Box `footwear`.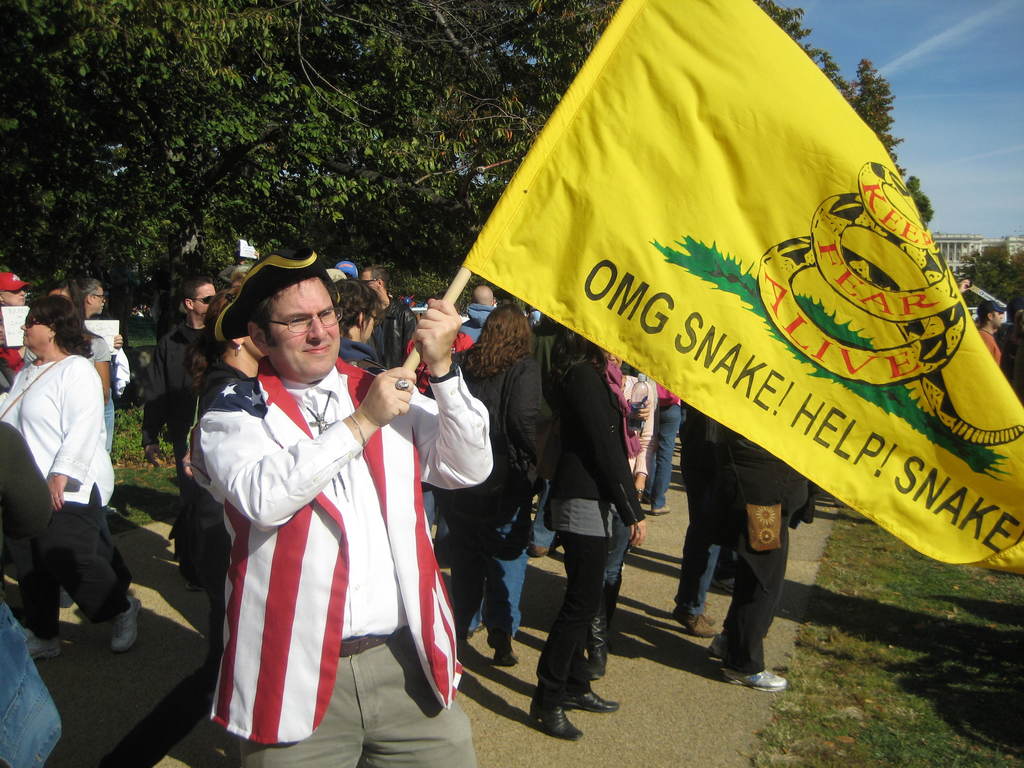
645, 499, 670, 513.
